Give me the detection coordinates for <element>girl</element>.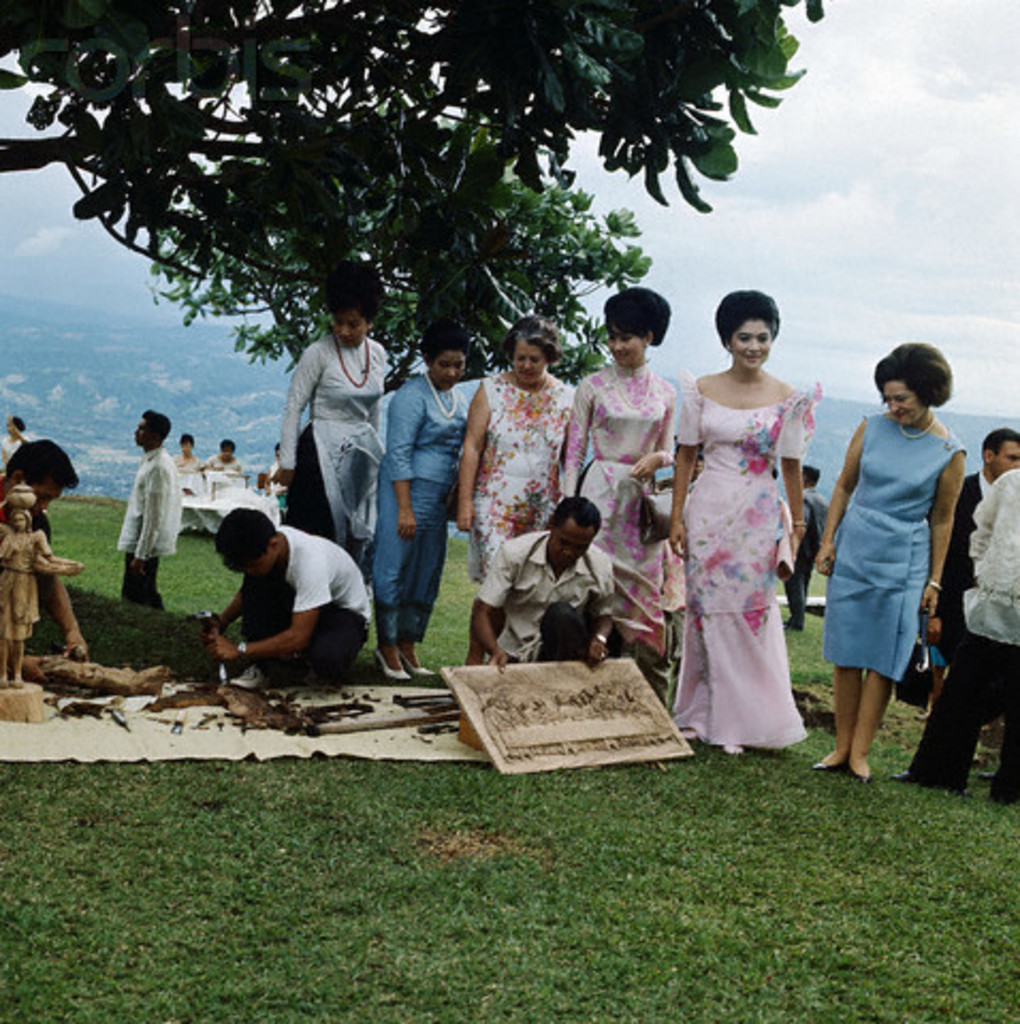
locate(551, 284, 676, 642).
